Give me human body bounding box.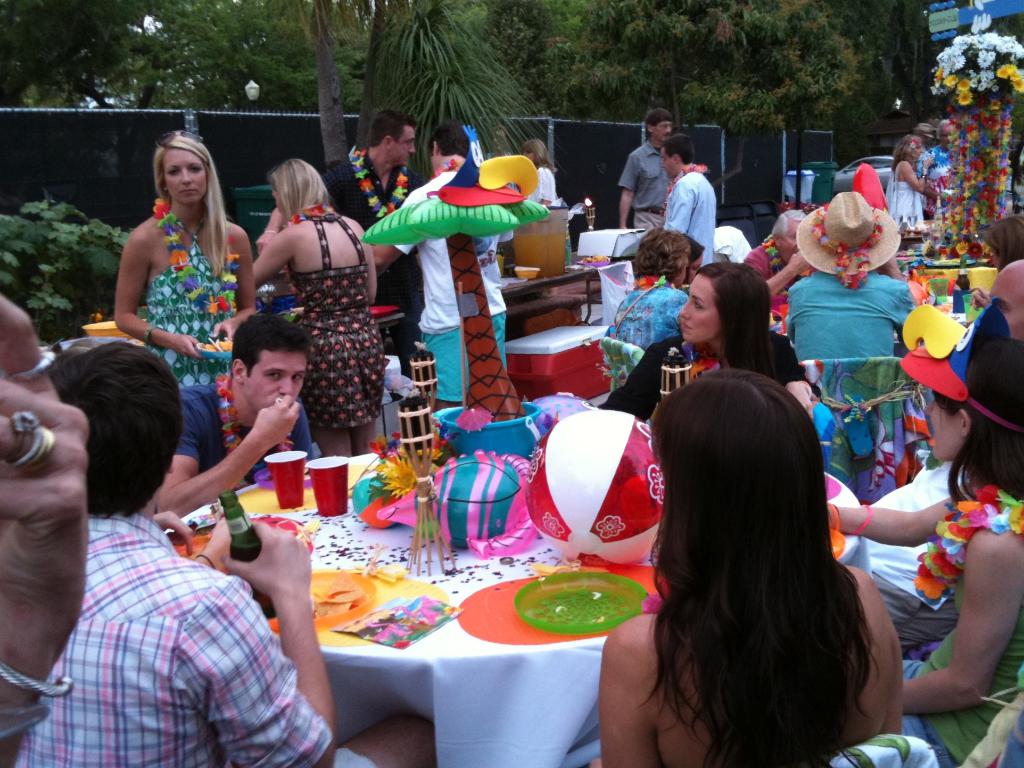
pyautogui.locateOnScreen(988, 257, 1020, 335).
